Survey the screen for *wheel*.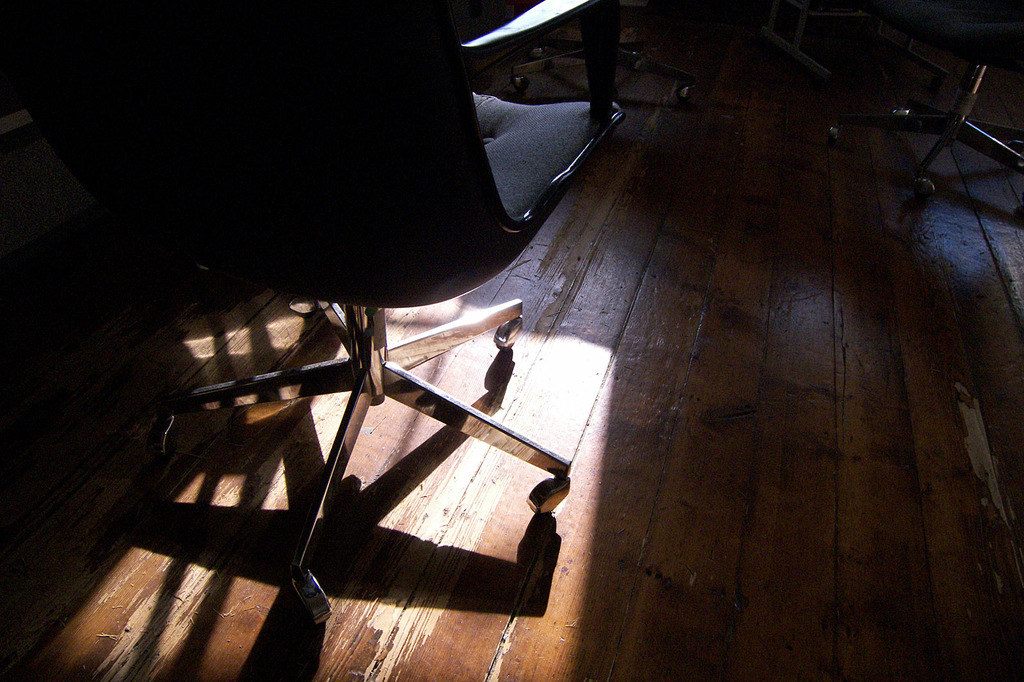
Survey found: bbox(493, 319, 536, 352).
